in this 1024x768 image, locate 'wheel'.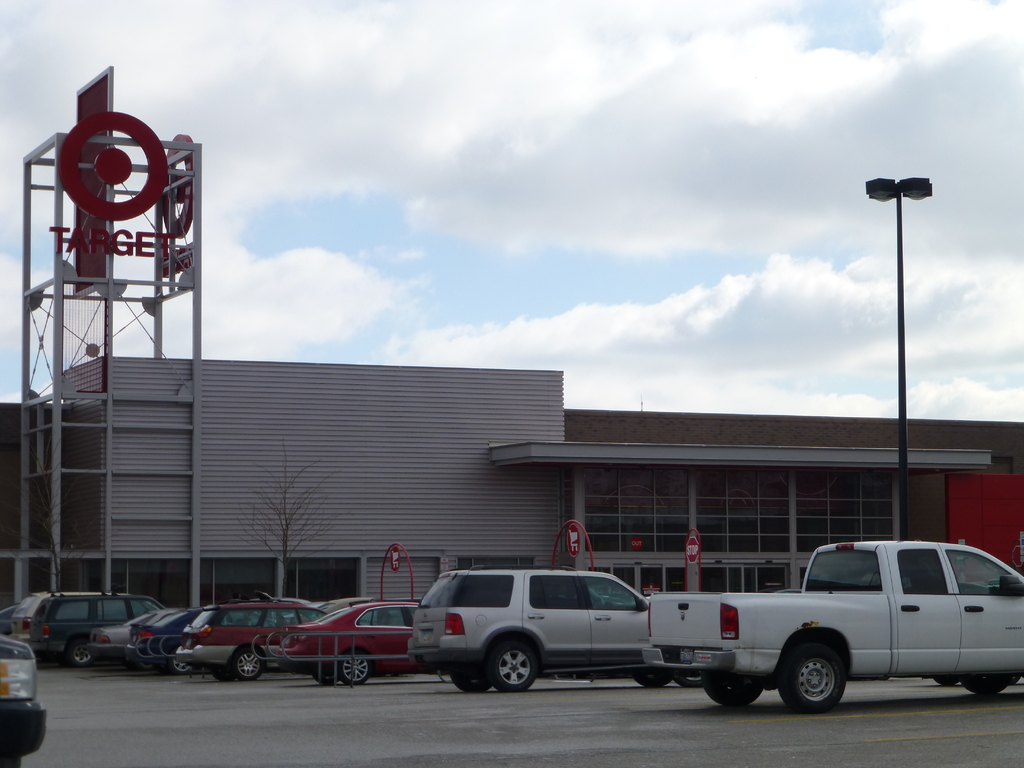
Bounding box: bbox=(138, 660, 155, 671).
